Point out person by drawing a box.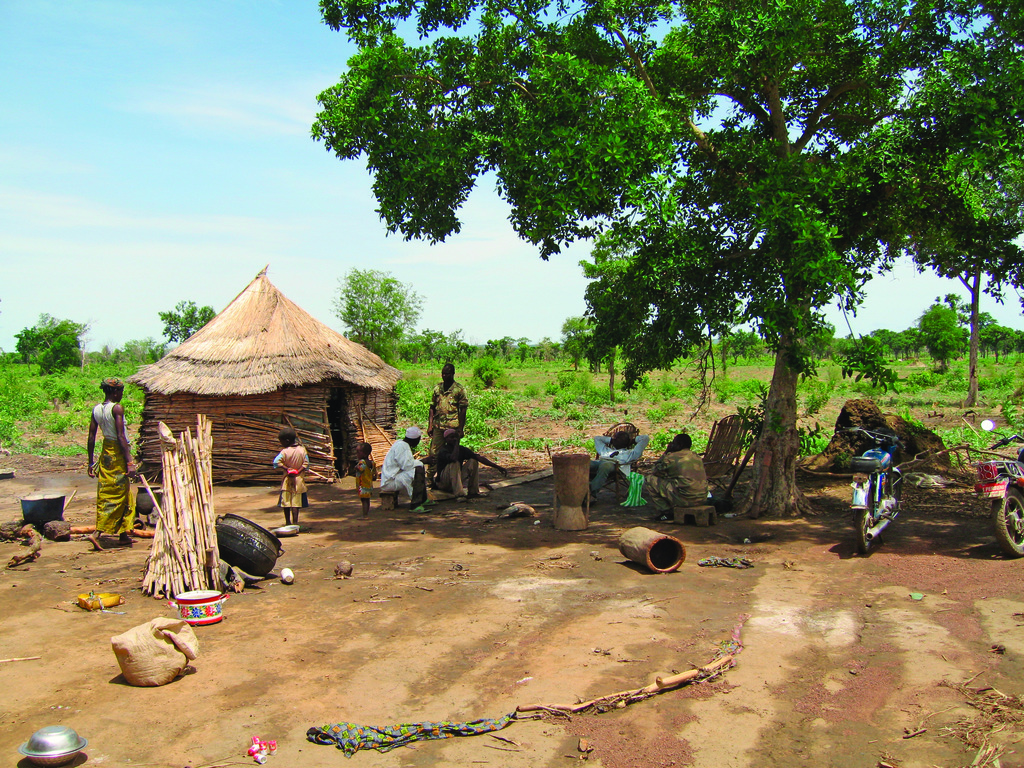
271 424 310 535.
